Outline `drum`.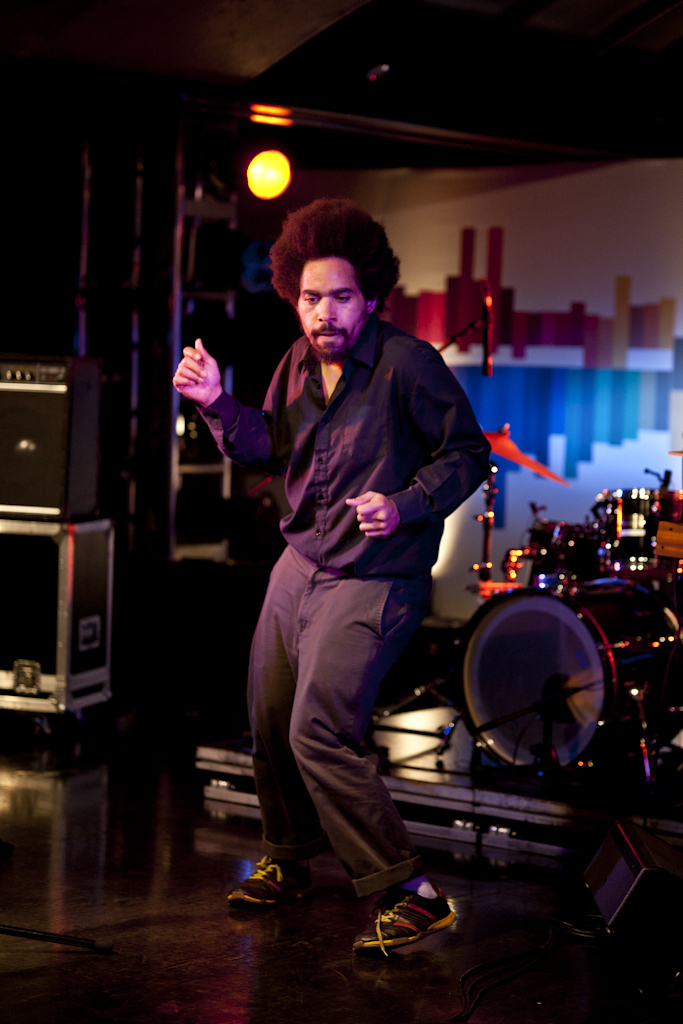
Outline: 534/523/594/590.
